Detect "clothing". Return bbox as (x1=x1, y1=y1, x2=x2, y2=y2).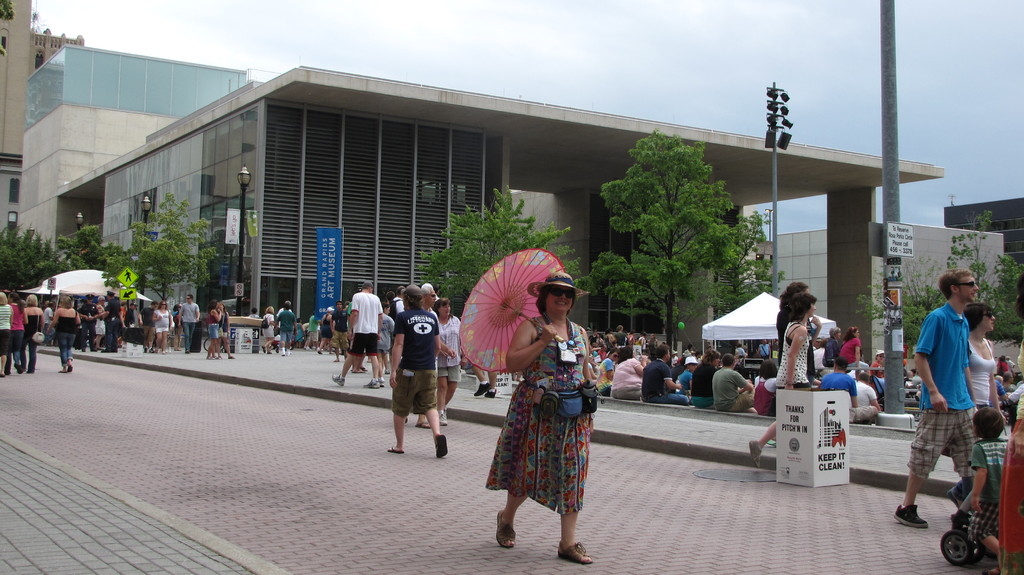
(x1=393, y1=309, x2=438, y2=419).
